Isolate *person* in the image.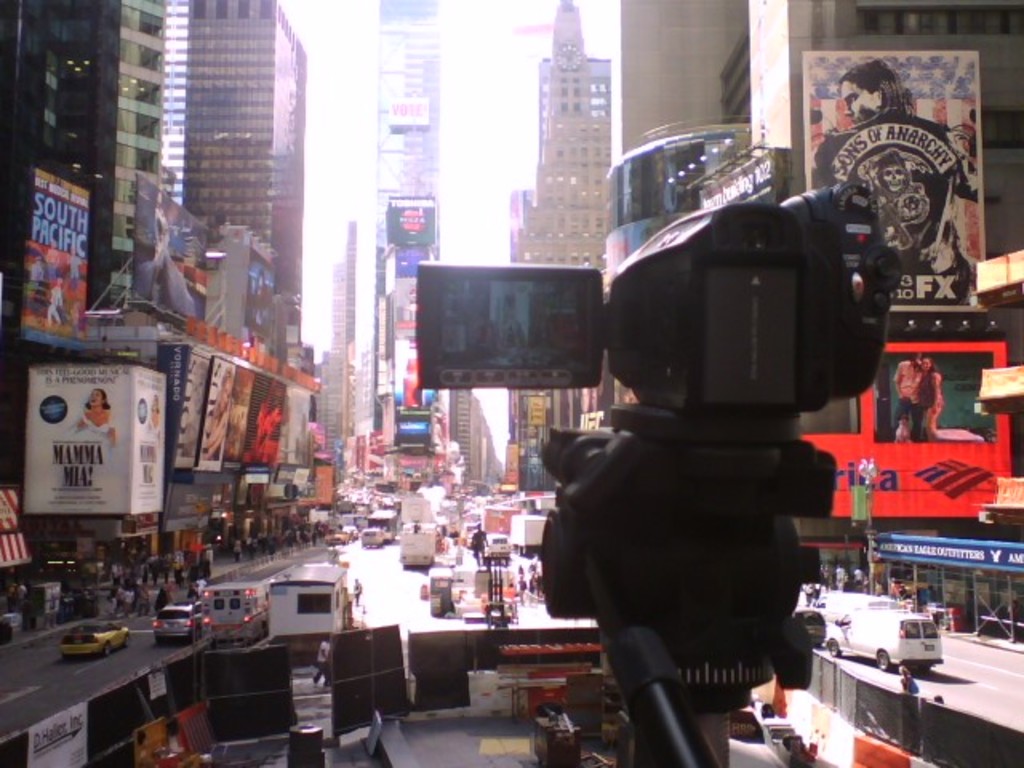
Isolated region: <box>147,394,162,432</box>.
